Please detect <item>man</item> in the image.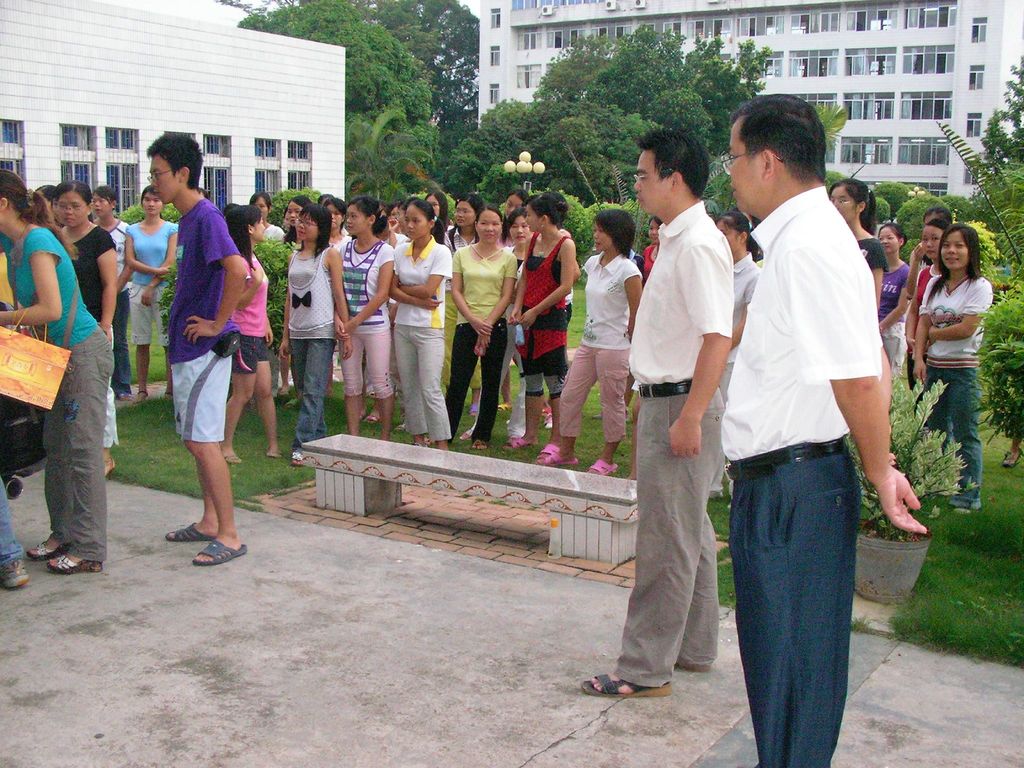
(x1=144, y1=131, x2=248, y2=569).
